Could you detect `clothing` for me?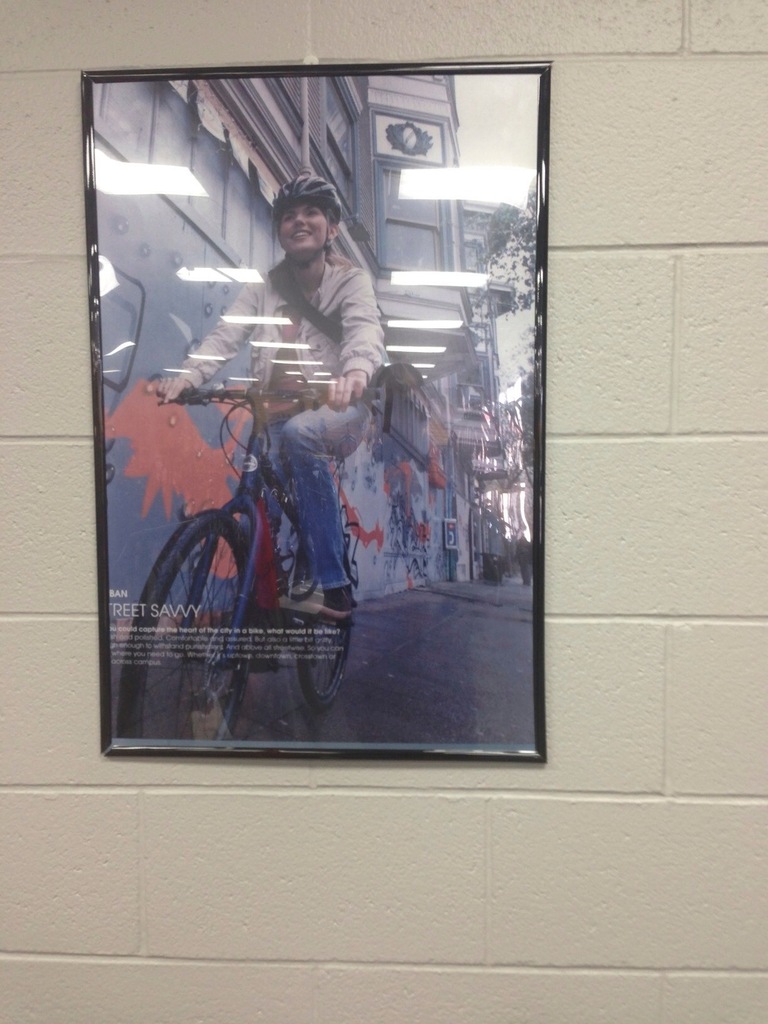
Detection result: (173,243,401,598).
